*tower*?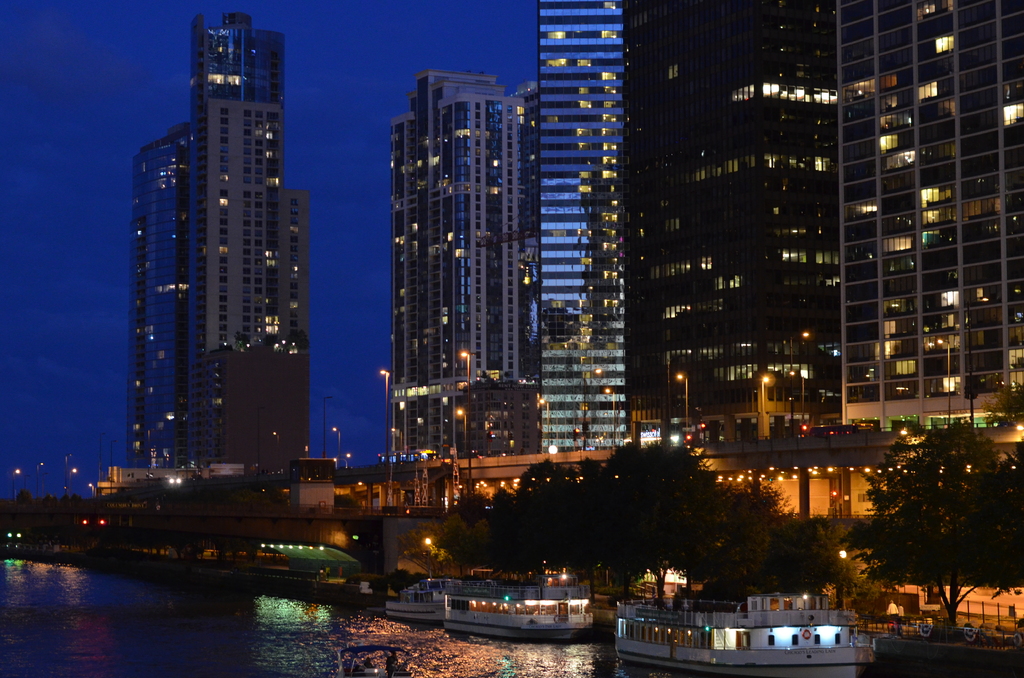
l=116, t=4, r=378, b=491
